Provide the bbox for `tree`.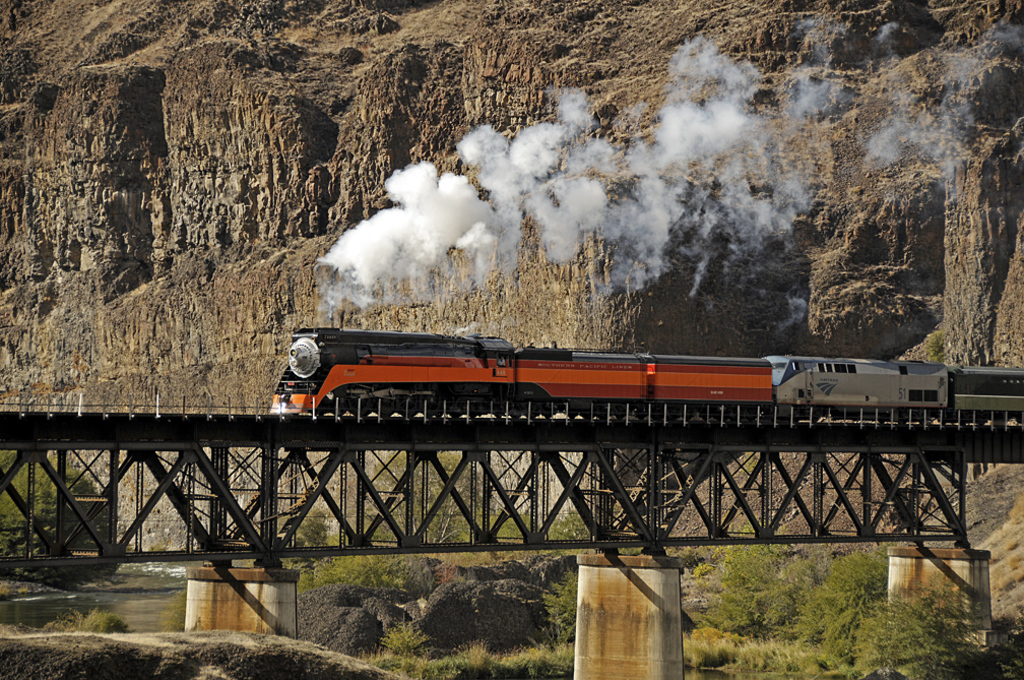
select_region(0, 451, 116, 568).
